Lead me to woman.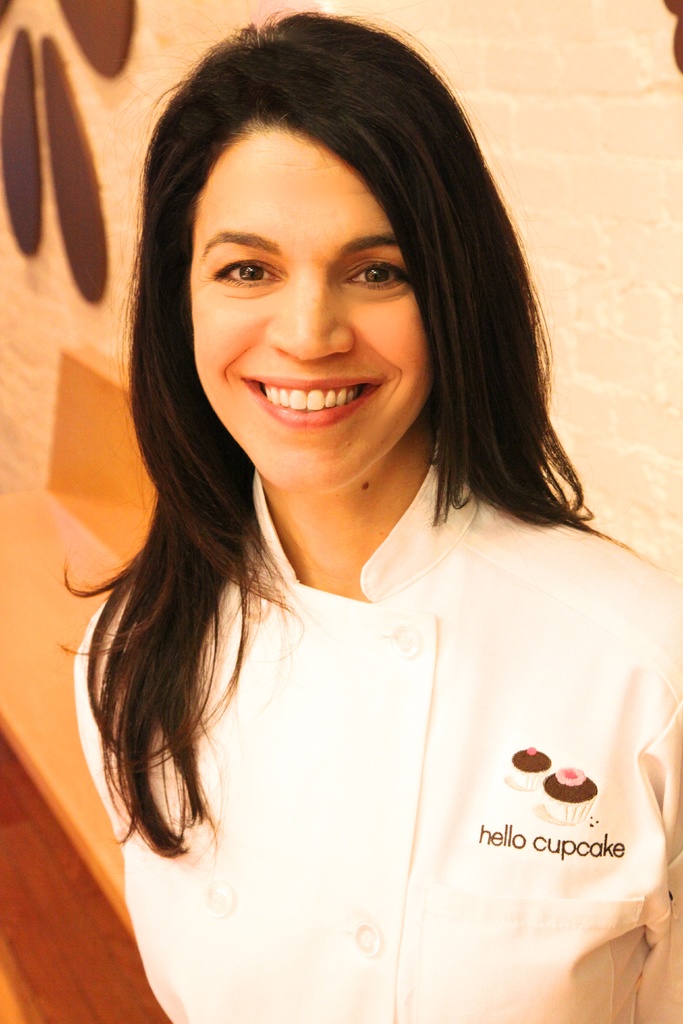
Lead to rect(59, 45, 682, 993).
